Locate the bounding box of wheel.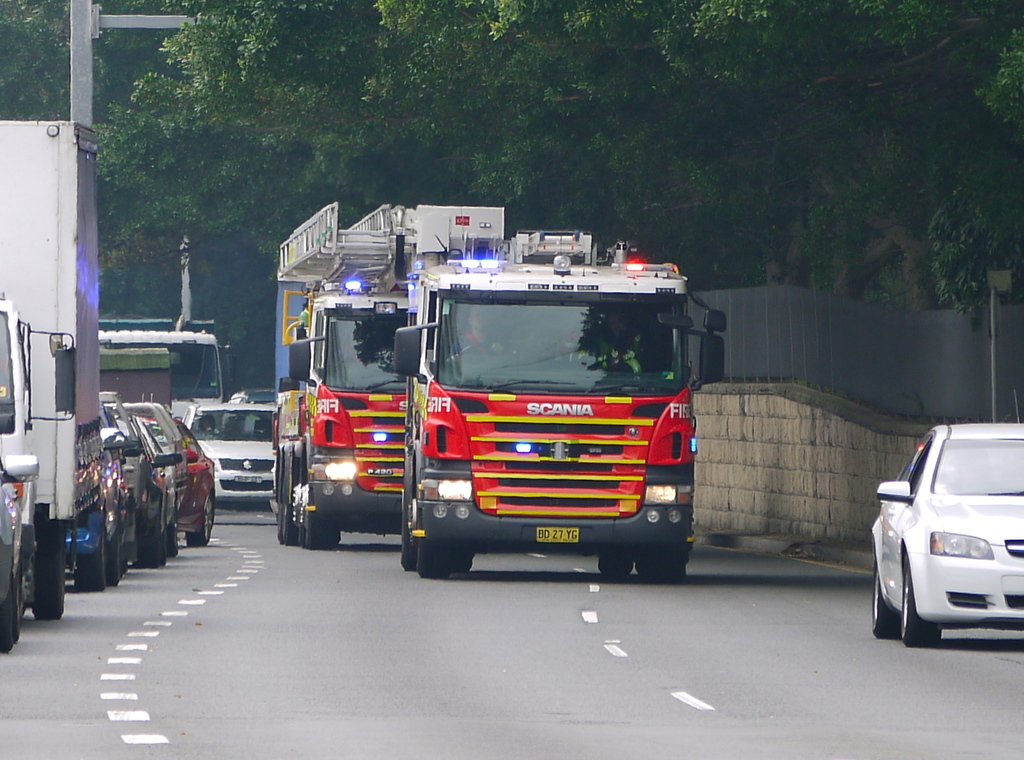
Bounding box: <region>188, 498, 214, 546</region>.
